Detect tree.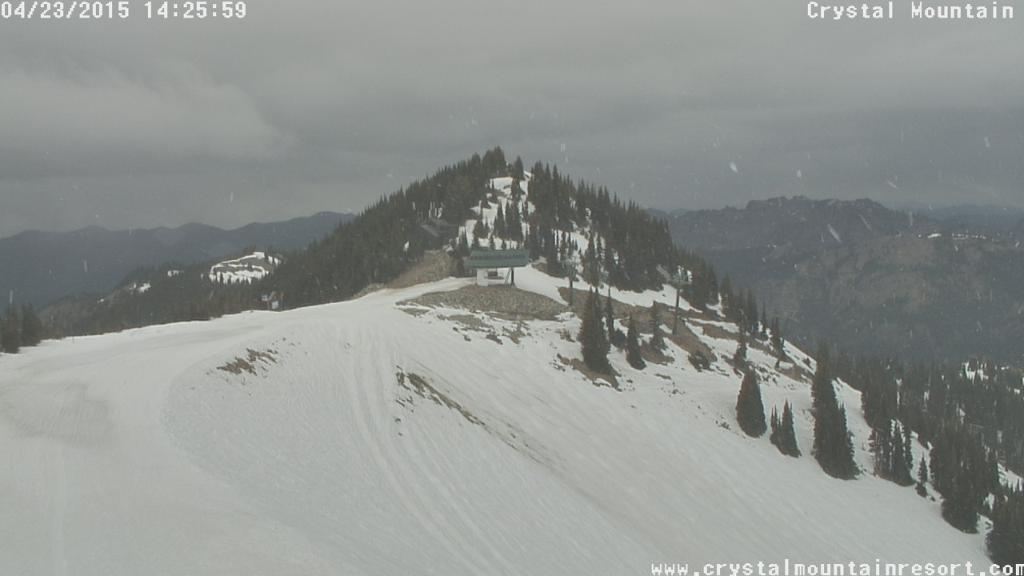
Detected at region(733, 364, 768, 436).
